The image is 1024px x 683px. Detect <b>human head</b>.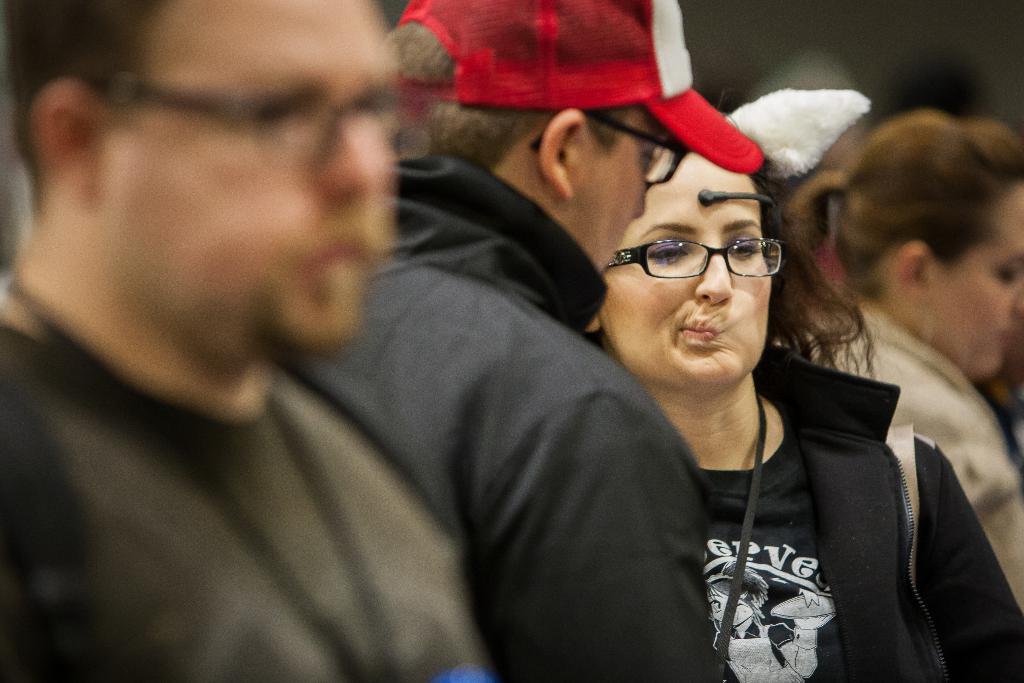
Detection: [x1=15, y1=38, x2=421, y2=409].
